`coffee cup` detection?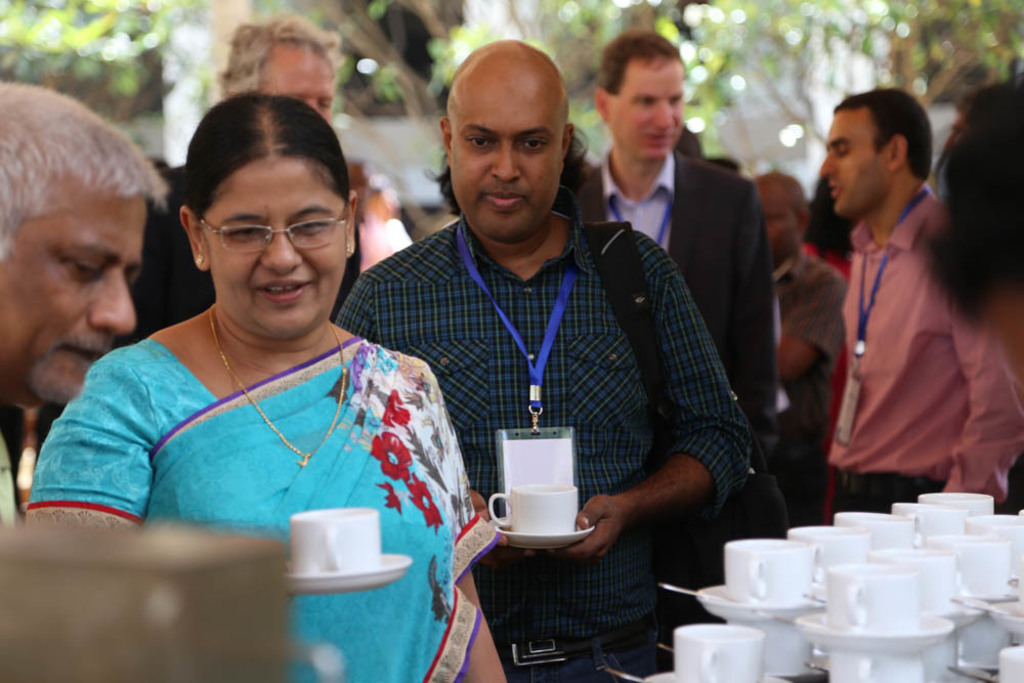
(x1=955, y1=529, x2=1020, y2=601)
